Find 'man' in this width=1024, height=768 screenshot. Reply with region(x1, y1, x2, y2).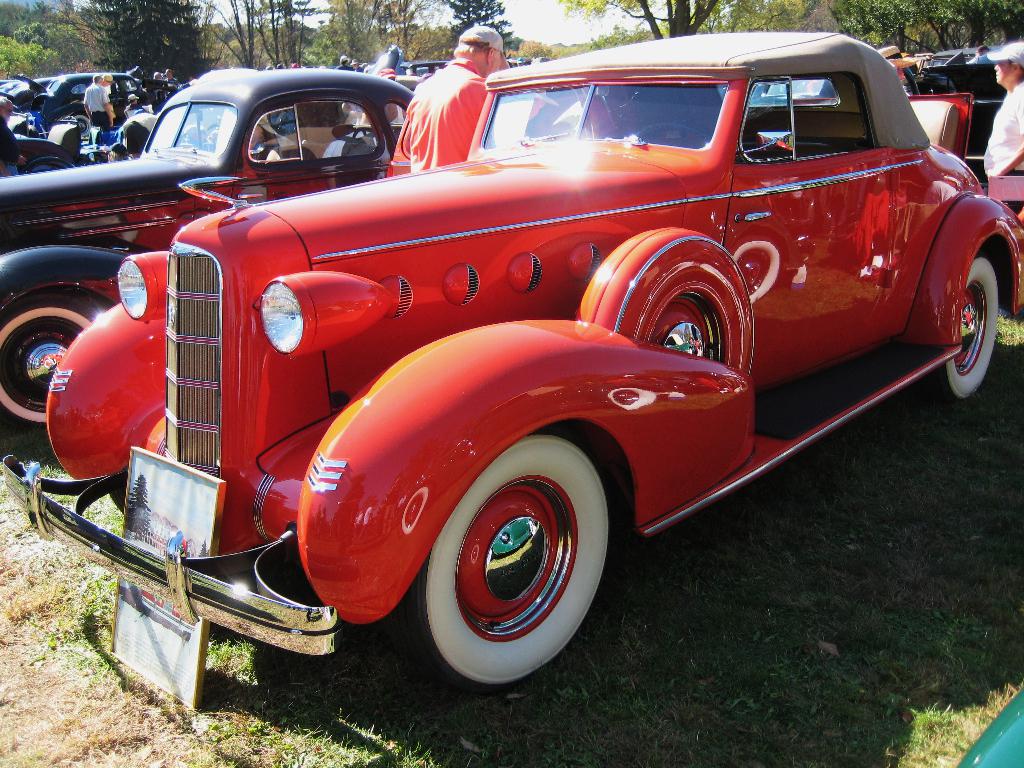
region(115, 110, 156, 160).
